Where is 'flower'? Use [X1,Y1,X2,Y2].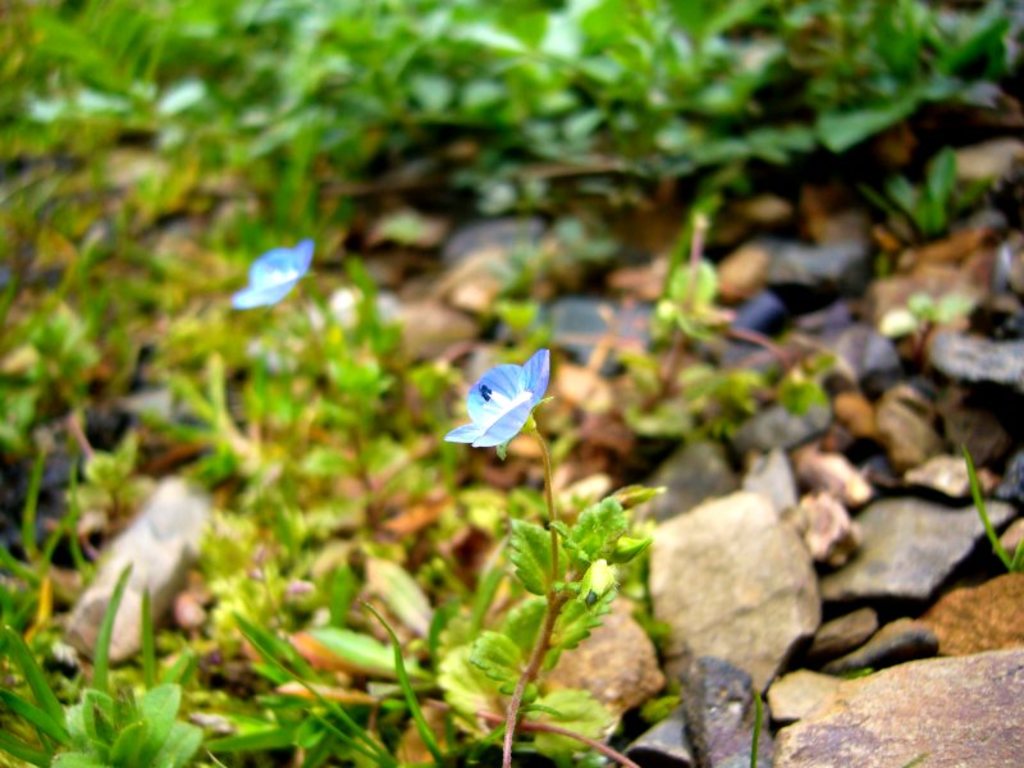
[444,339,561,463].
